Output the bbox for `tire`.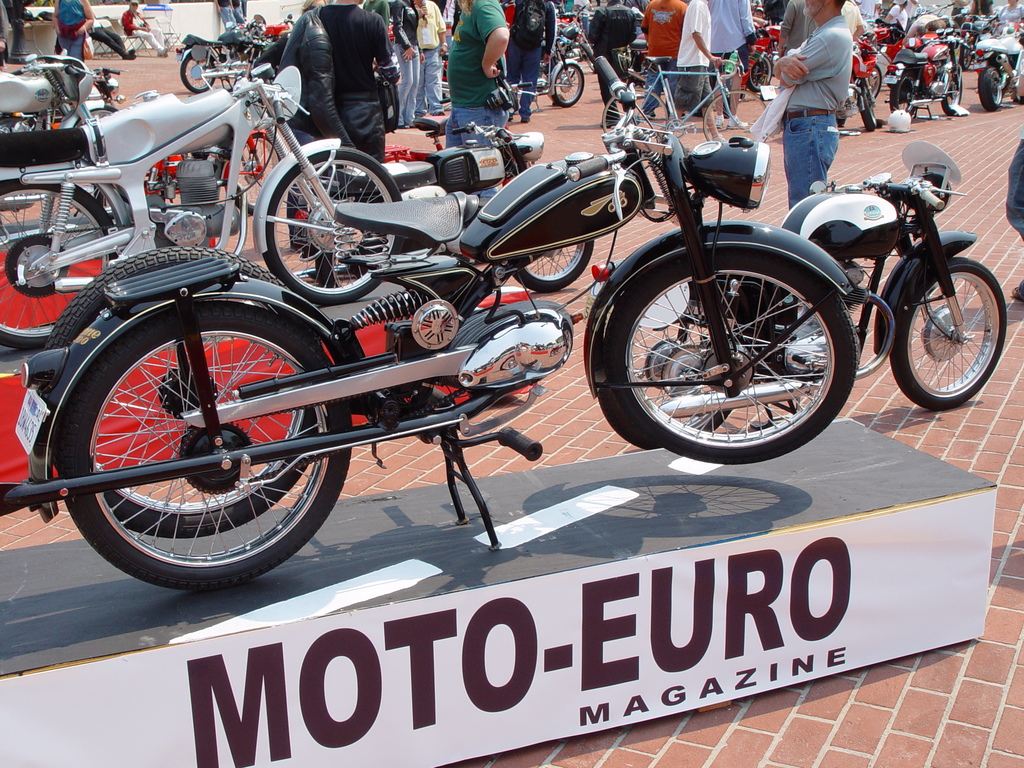
[left=890, top=72, right=918, bottom=114].
